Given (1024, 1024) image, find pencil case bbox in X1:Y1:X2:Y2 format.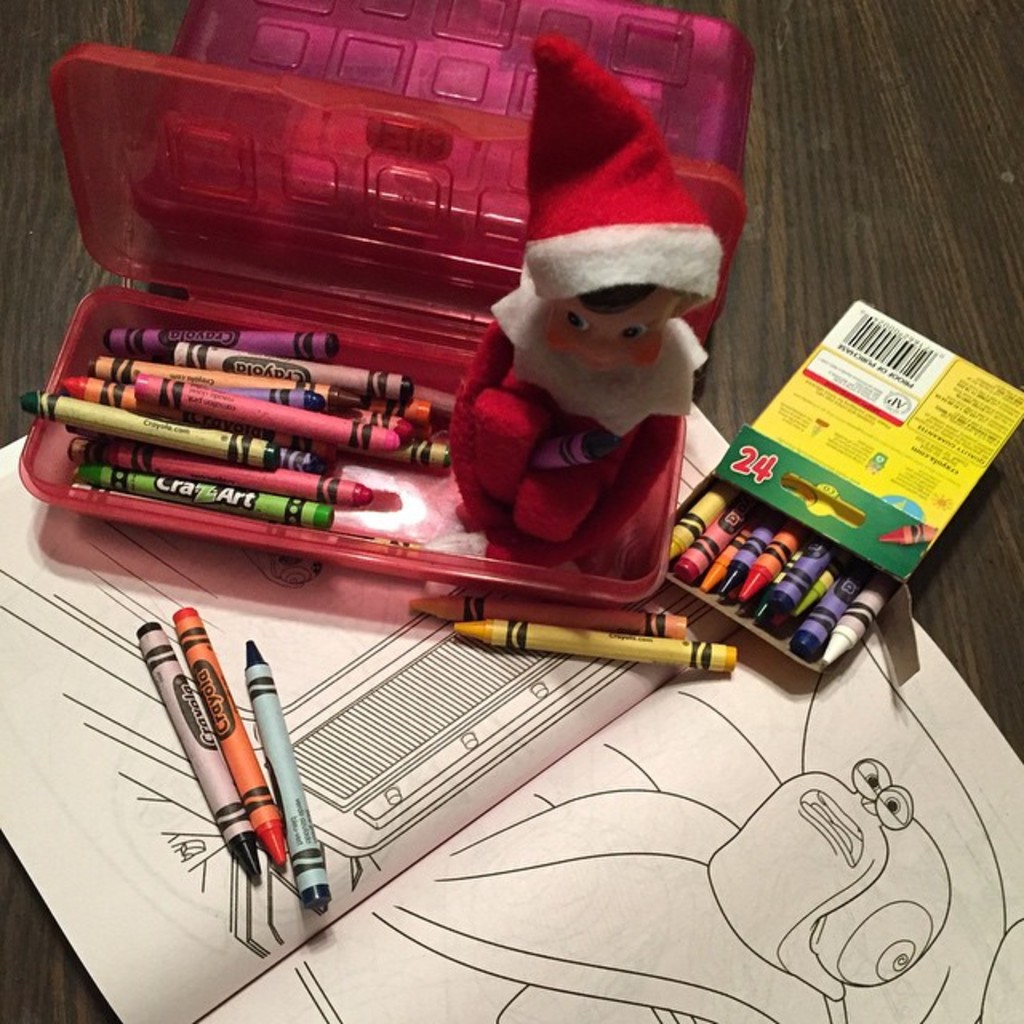
18:38:749:606.
